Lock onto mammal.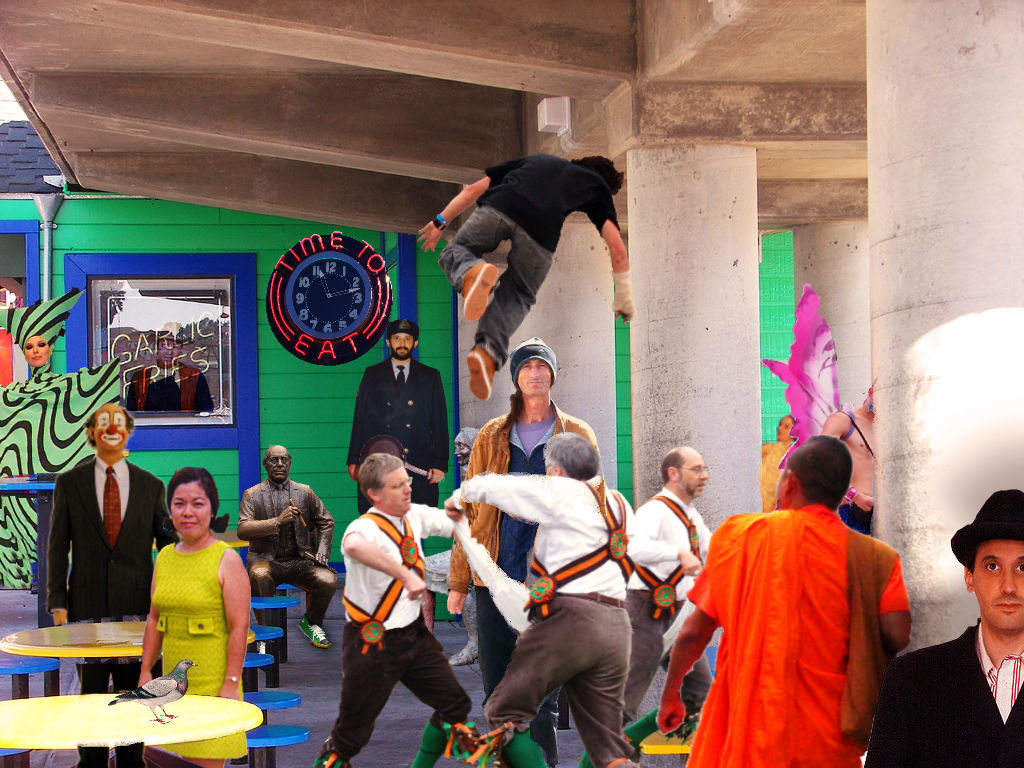
Locked: <bbox>449, 331, 612, 767</bbox>.
